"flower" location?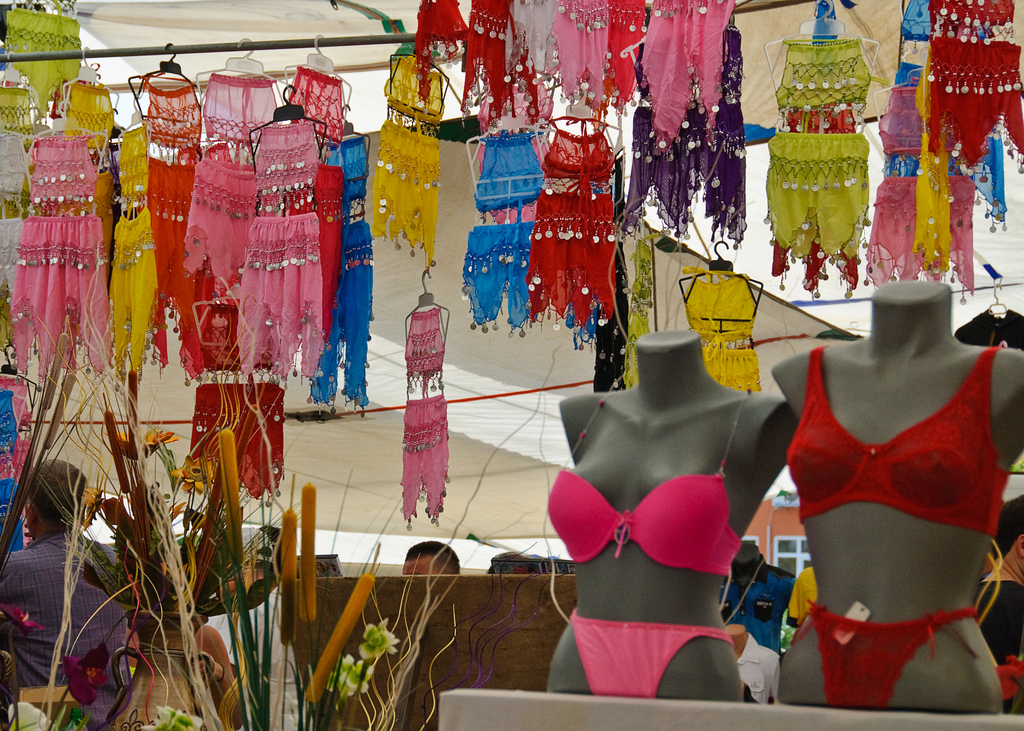
bbox=(0, 603, 45, 633)
